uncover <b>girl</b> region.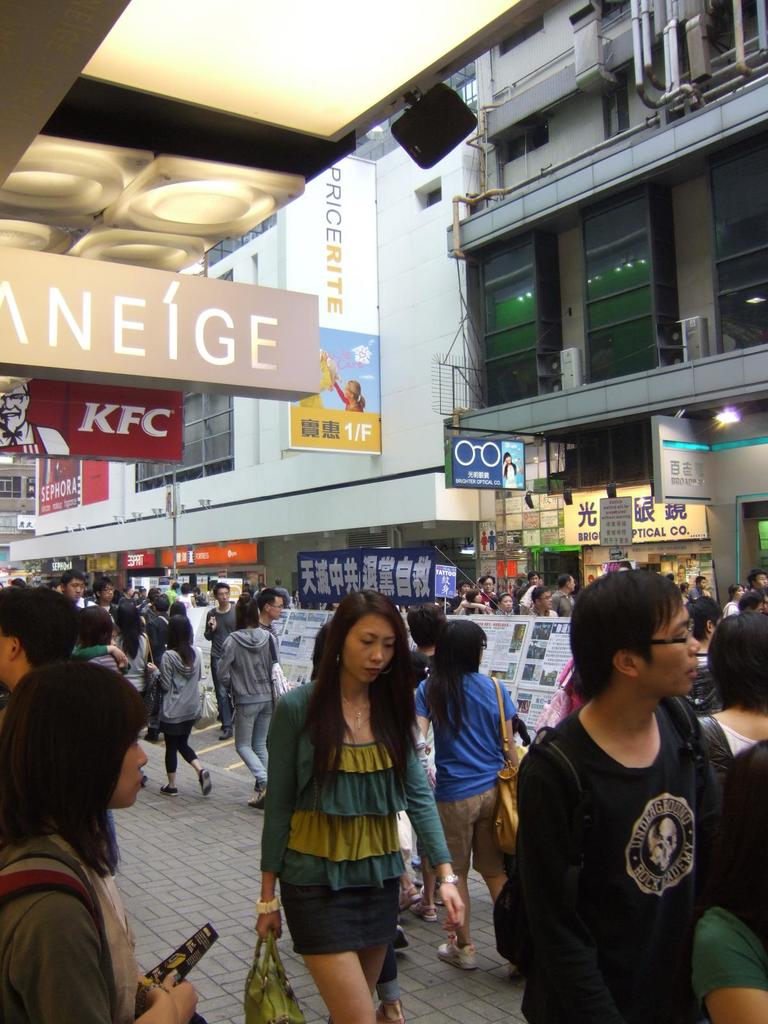
Uncovered: Rect(0, 659, 200, 1023).
